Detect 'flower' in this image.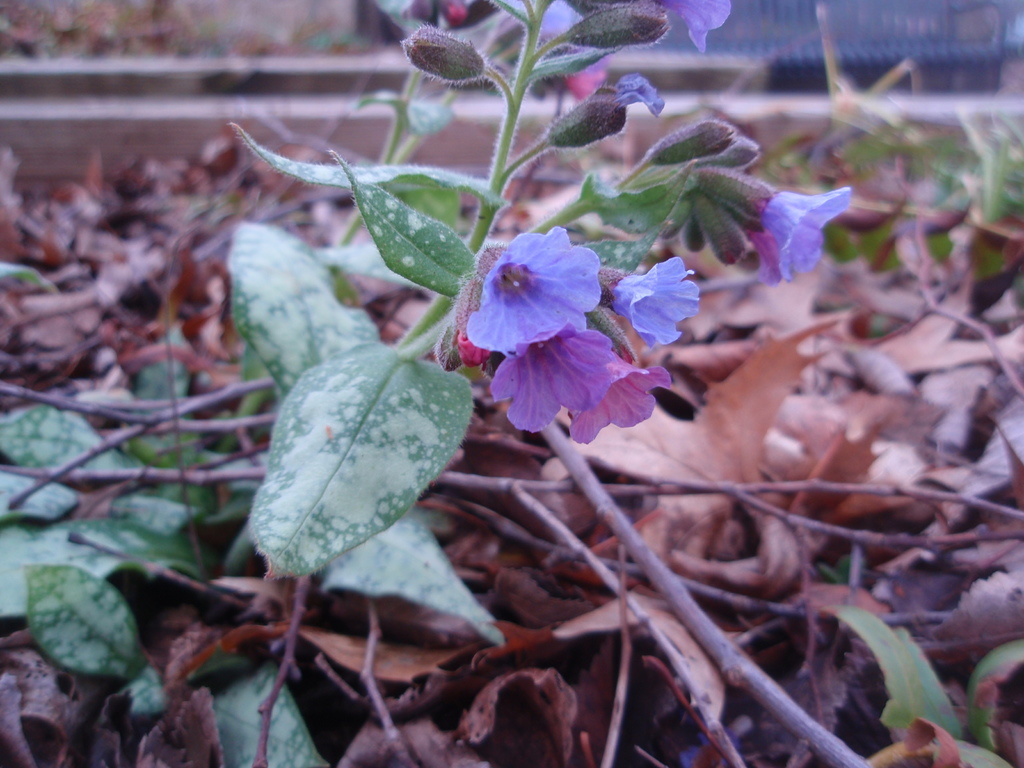
Detection: [left=504, top=0, right=584, bottom=47].
